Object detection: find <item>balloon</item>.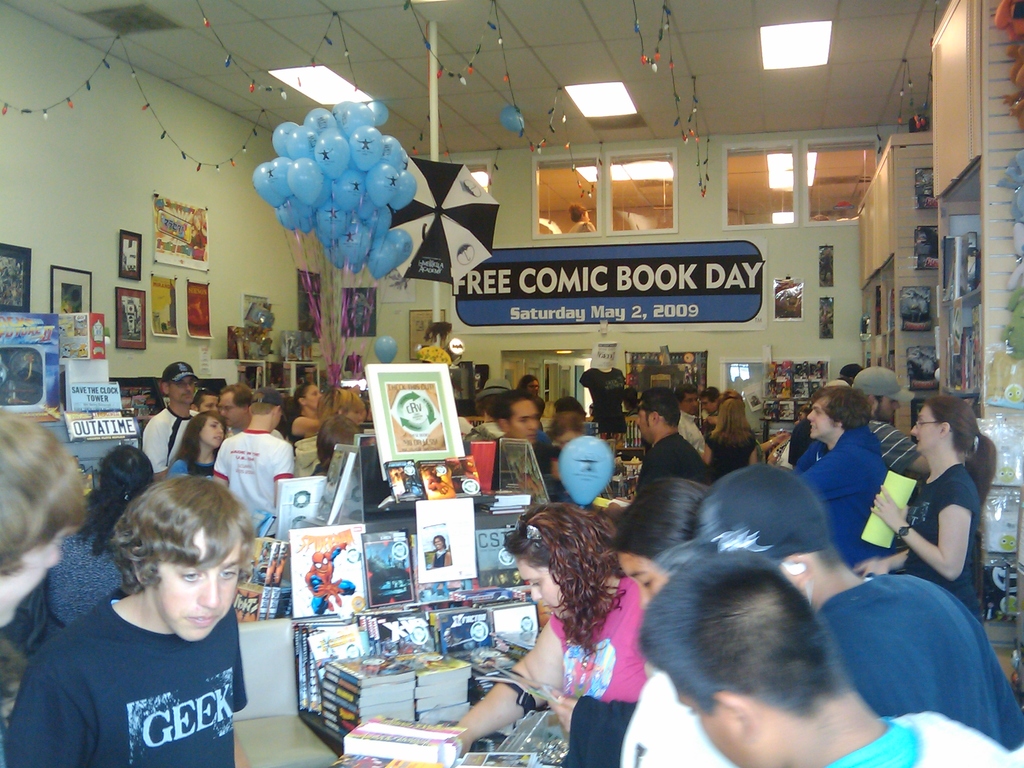
374:333:397:364.
